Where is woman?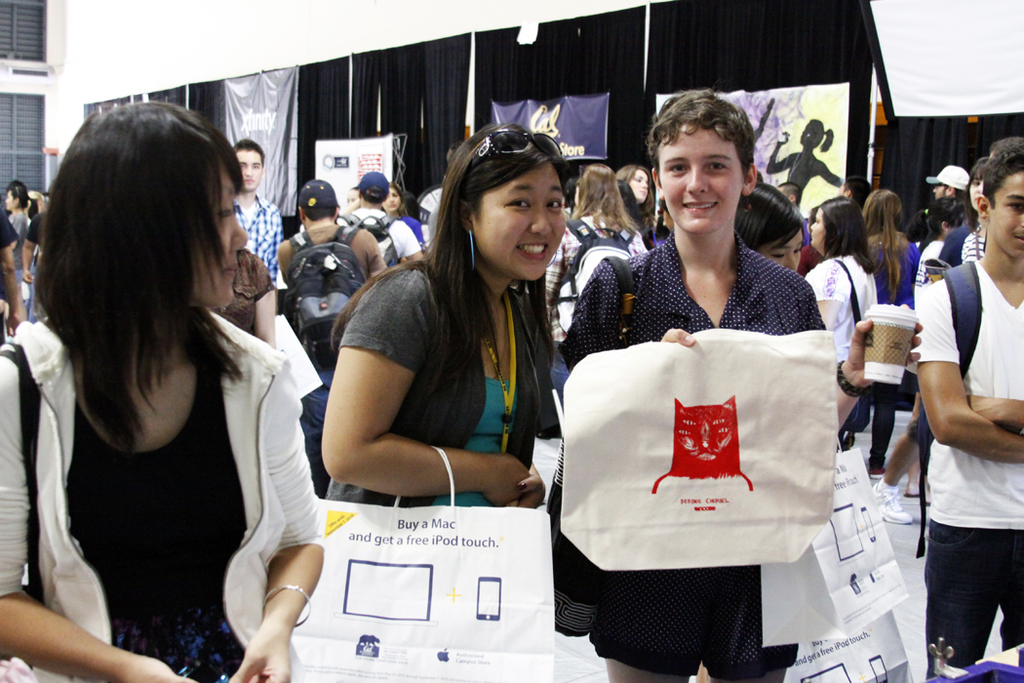
bbox=[860, 187, 924, 477].
